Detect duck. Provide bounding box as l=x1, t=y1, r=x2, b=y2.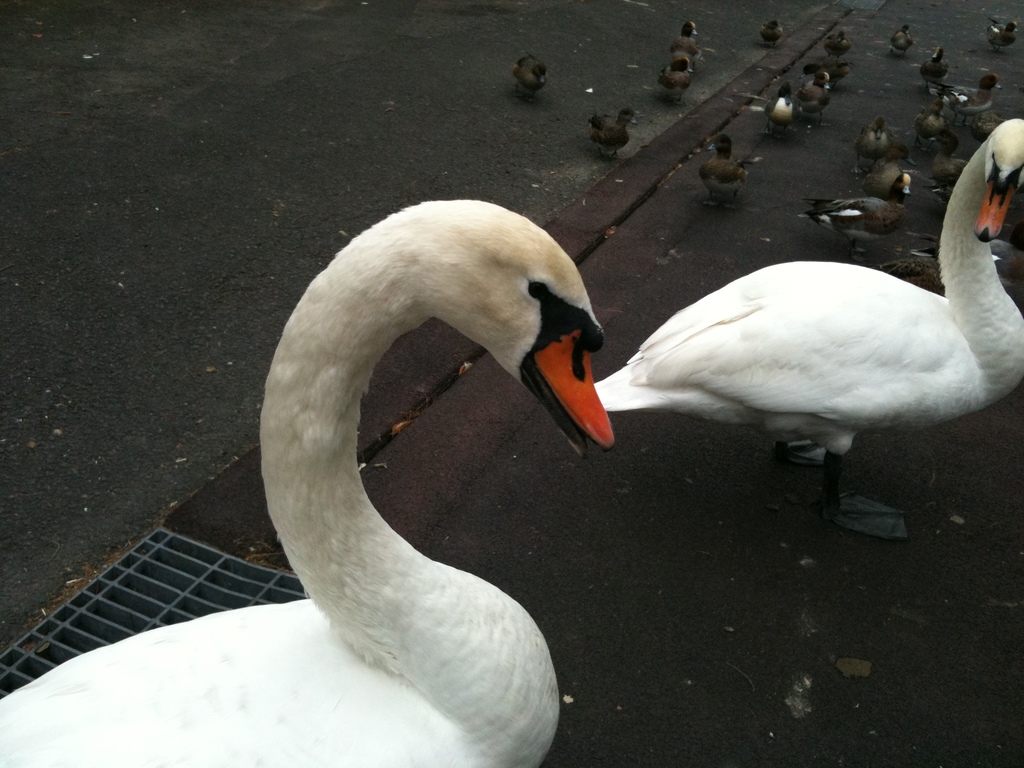
l=657, t=49, r=691, b=101.
